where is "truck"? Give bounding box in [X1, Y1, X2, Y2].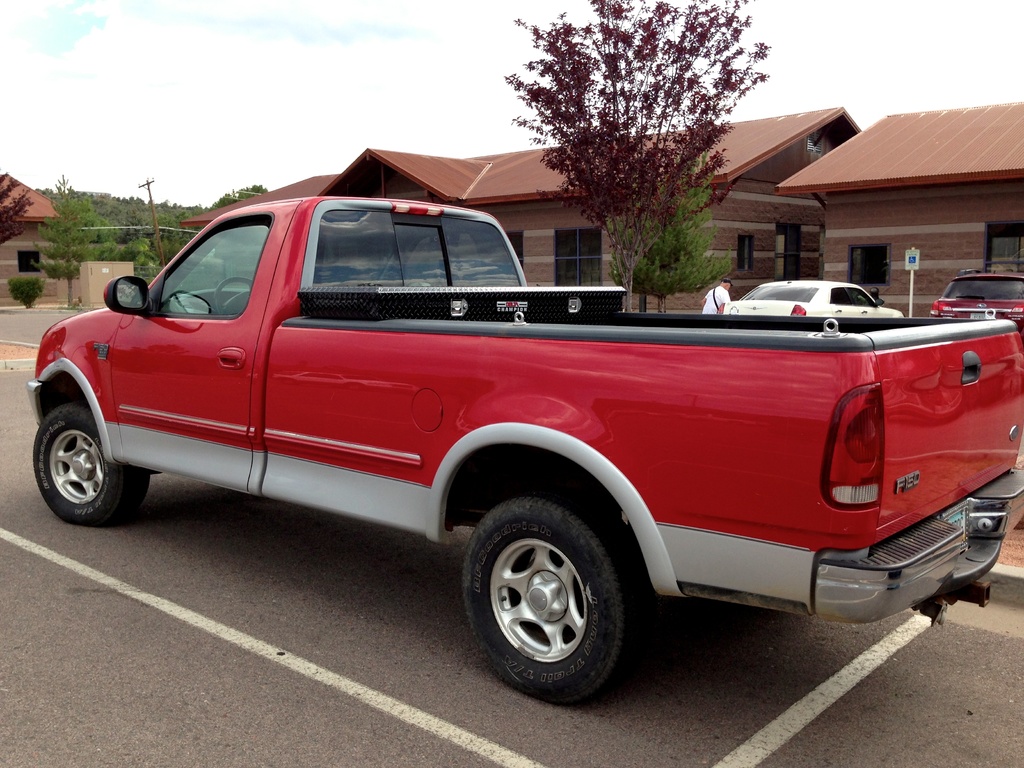
[48, 206, 860, 591].
